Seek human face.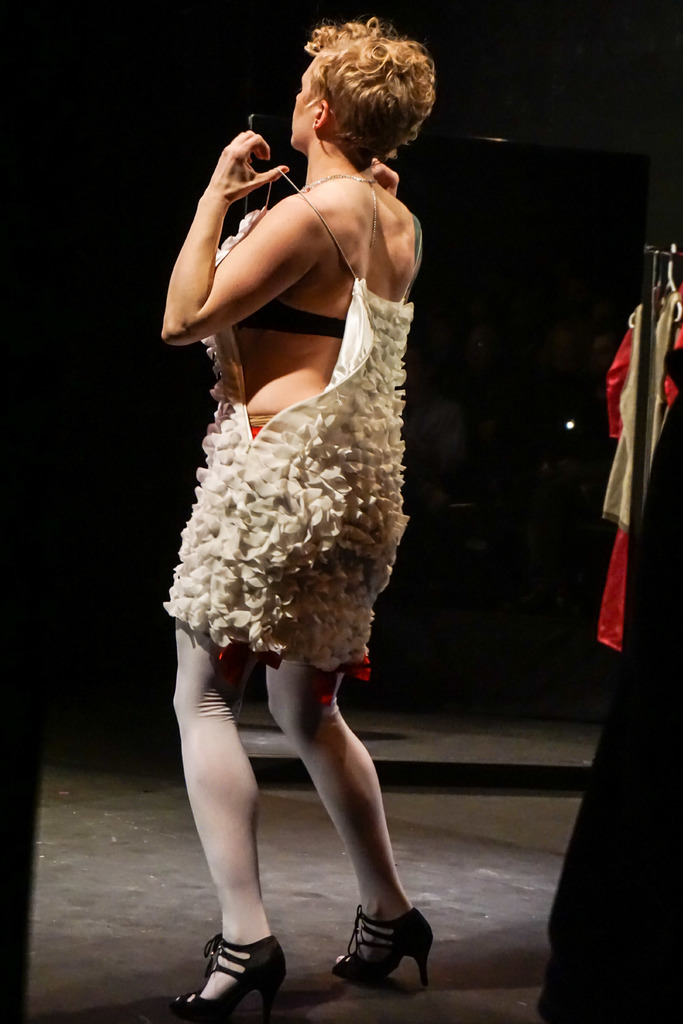
rect(291, 43, 327, 148).
